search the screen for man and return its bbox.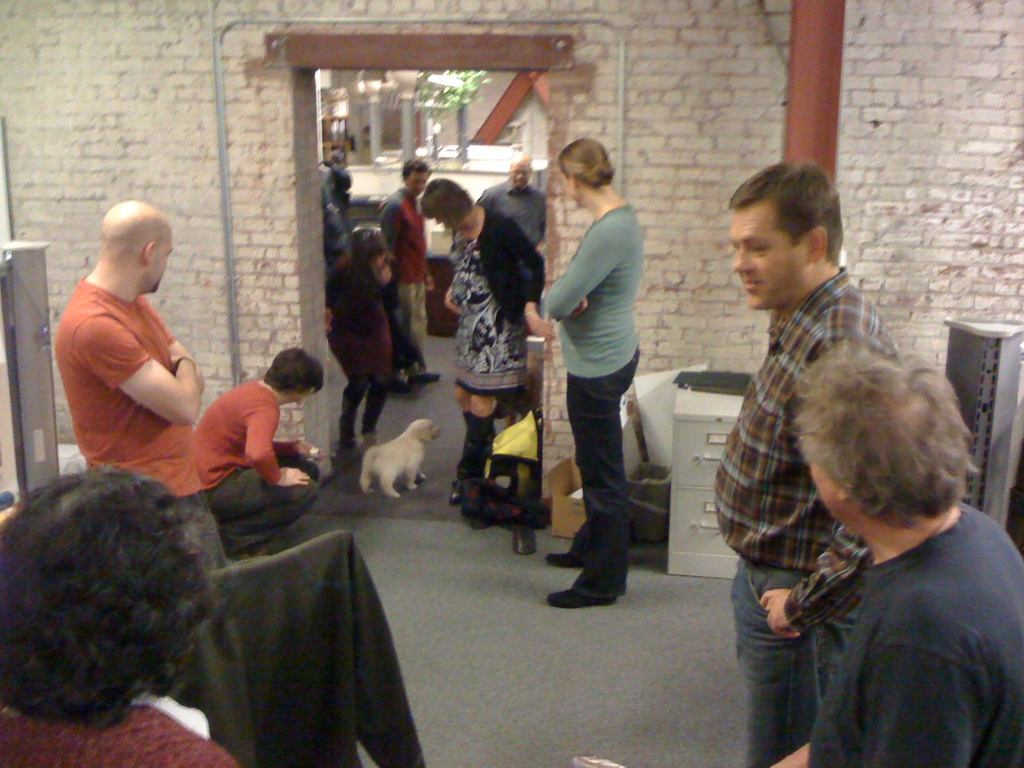
Found: locate(475, 147, 543, 272).
